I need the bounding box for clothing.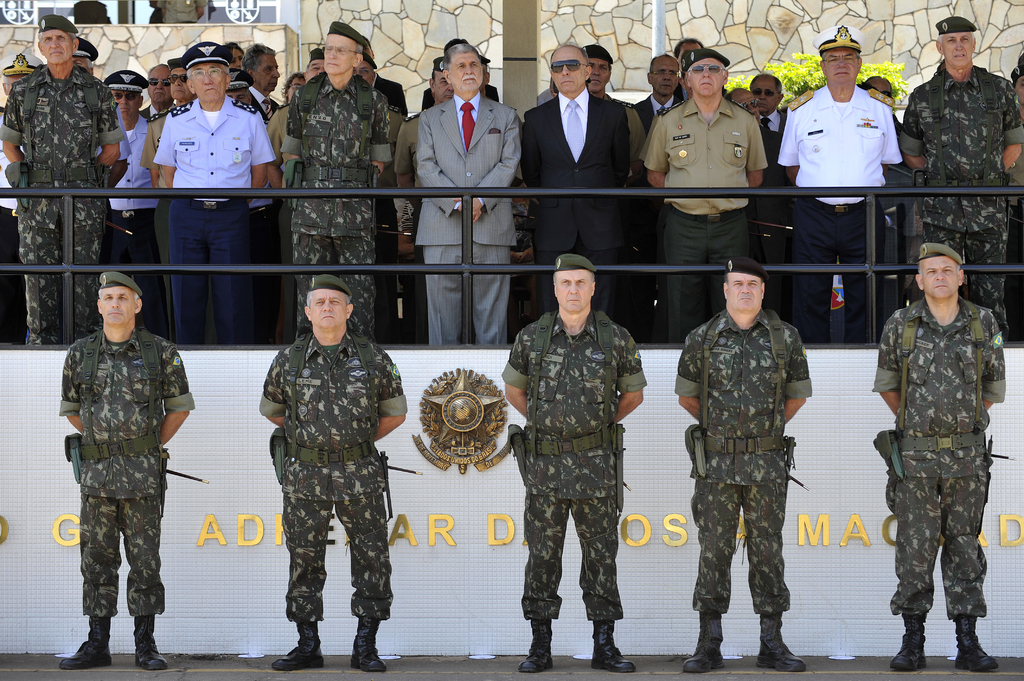
Here it is: <box>913,229,1012,321</box>.
